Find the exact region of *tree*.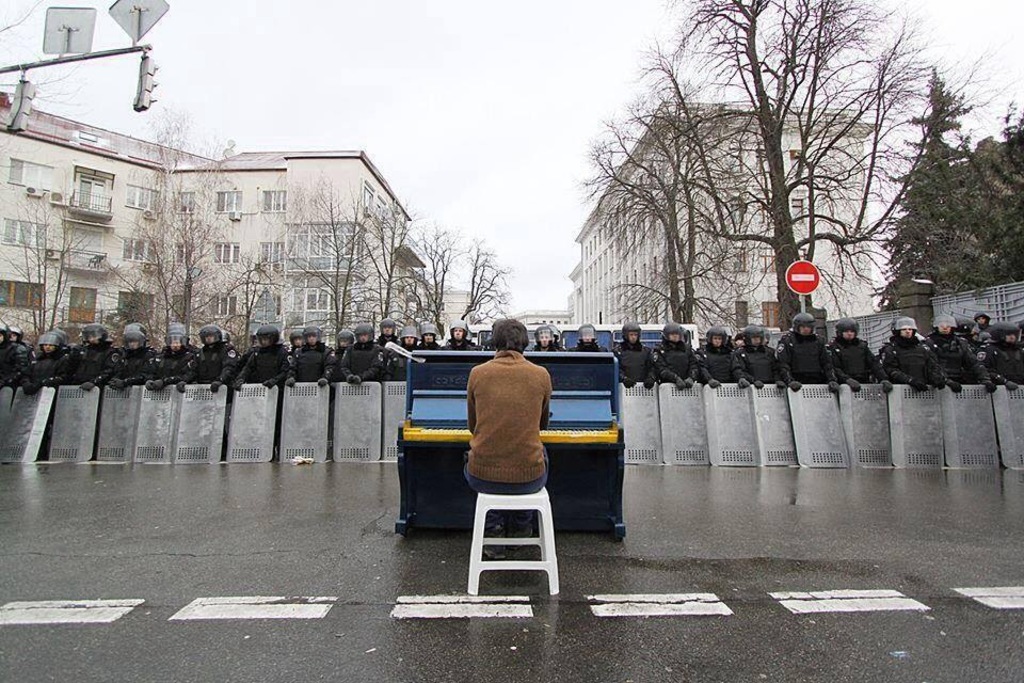
Exact region: 868,65,1006,316.
